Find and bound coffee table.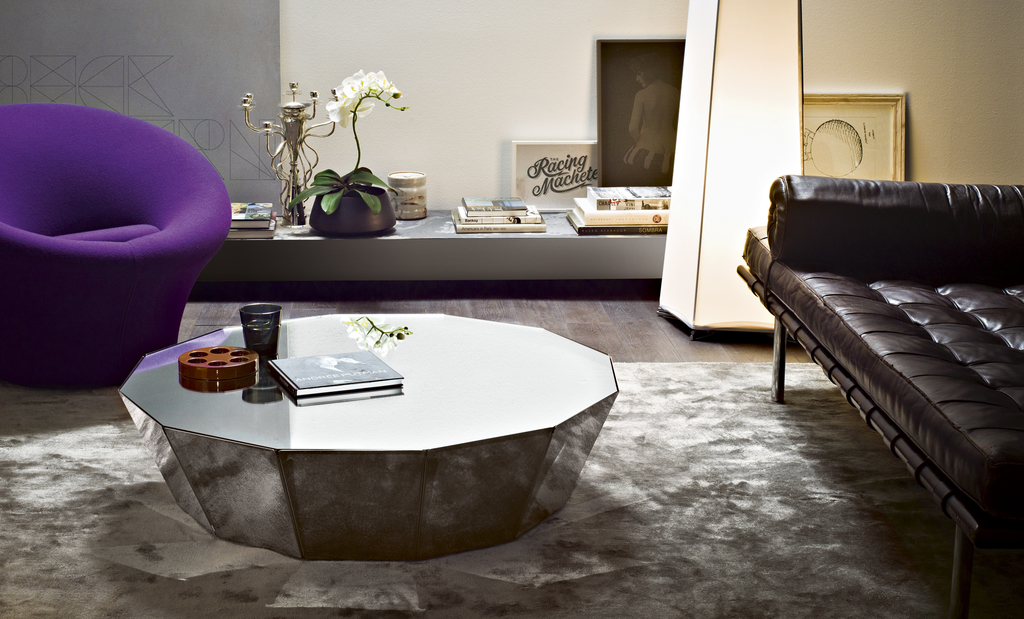
Bound: (120,310,620,559).
